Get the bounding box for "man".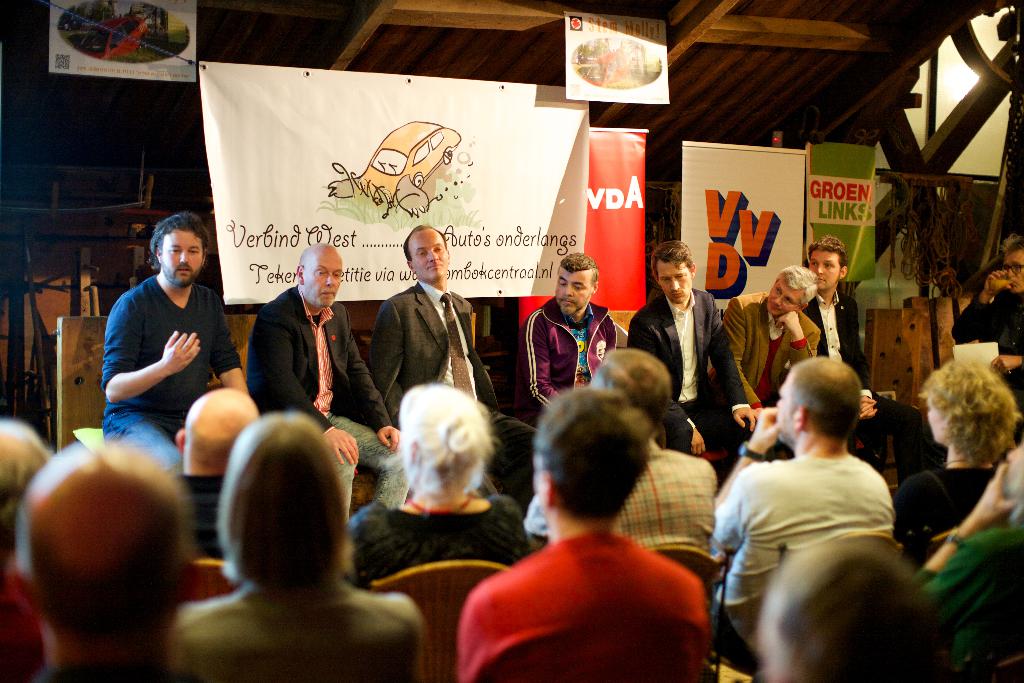
[365, 225, 541, 506].
